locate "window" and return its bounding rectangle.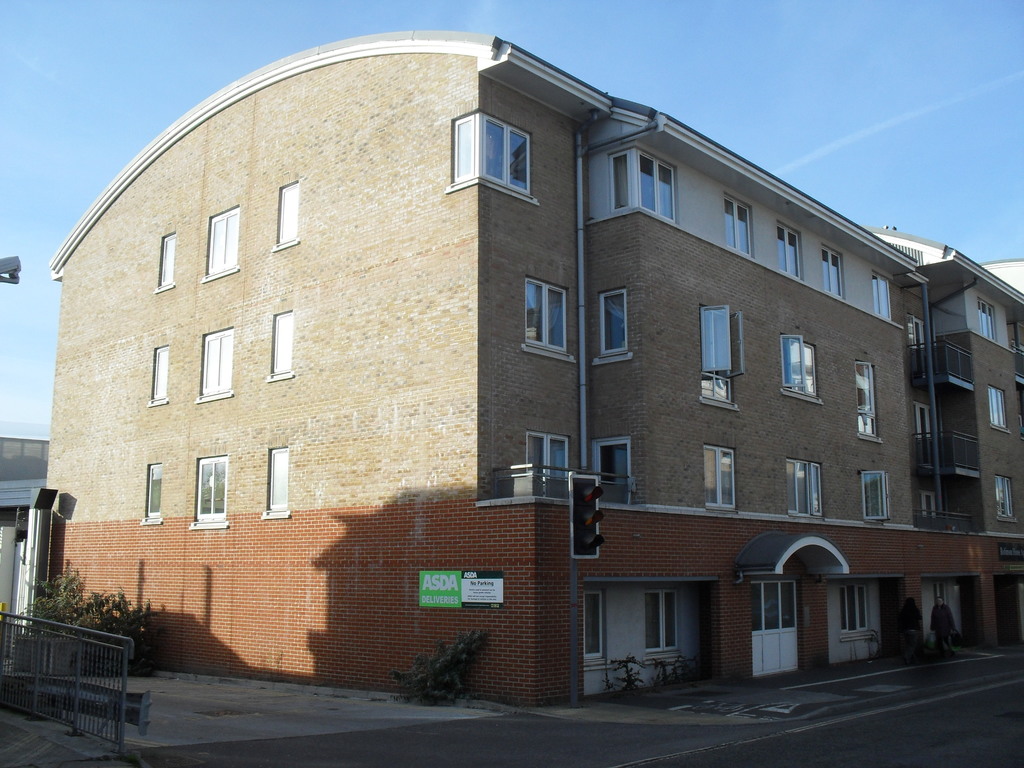
bbox=[820, 243, 844, 298].
